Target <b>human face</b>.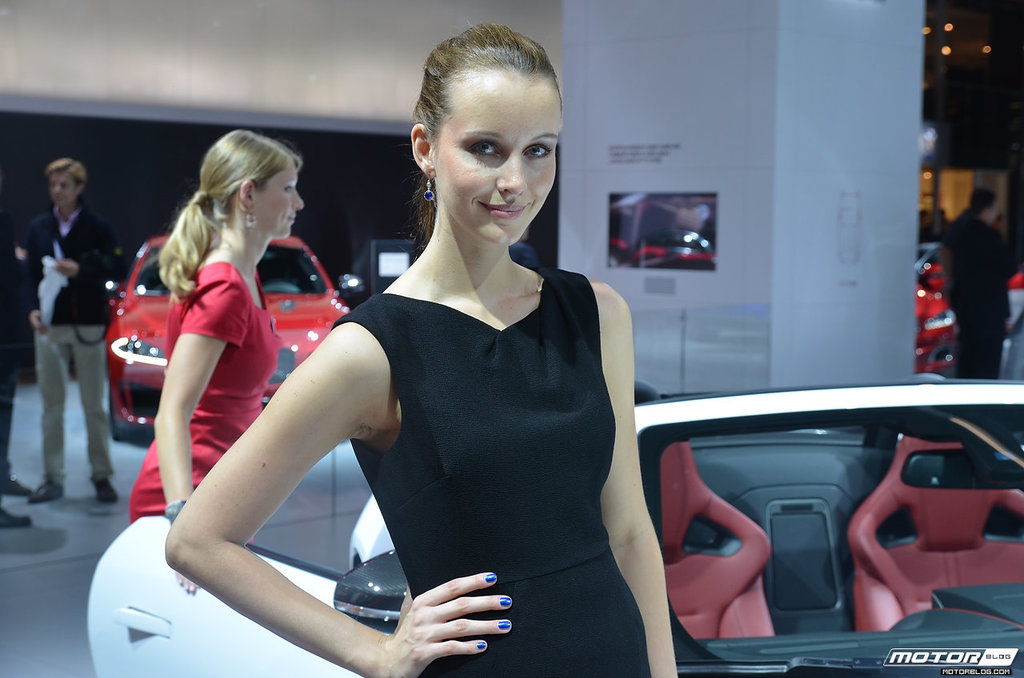
Target region: l=254, t=165, r=304, b=244.
